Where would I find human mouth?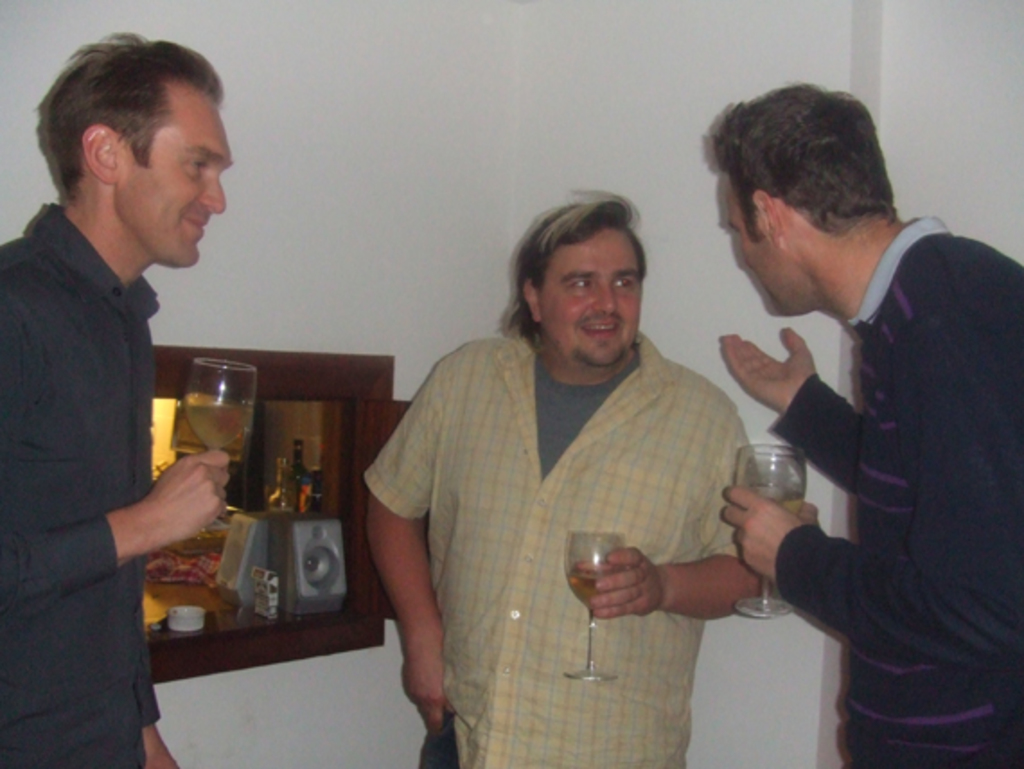
At crop(172, 199, 219, 250).
